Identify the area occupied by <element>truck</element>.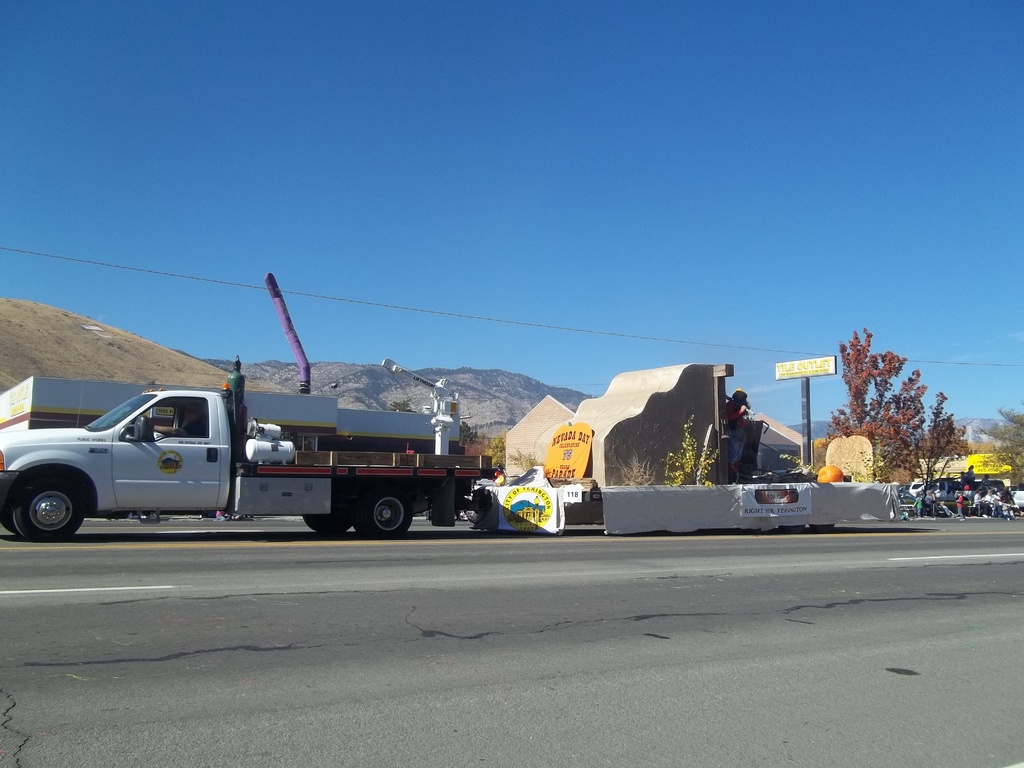
Area: [37, 375, 497, 548].
